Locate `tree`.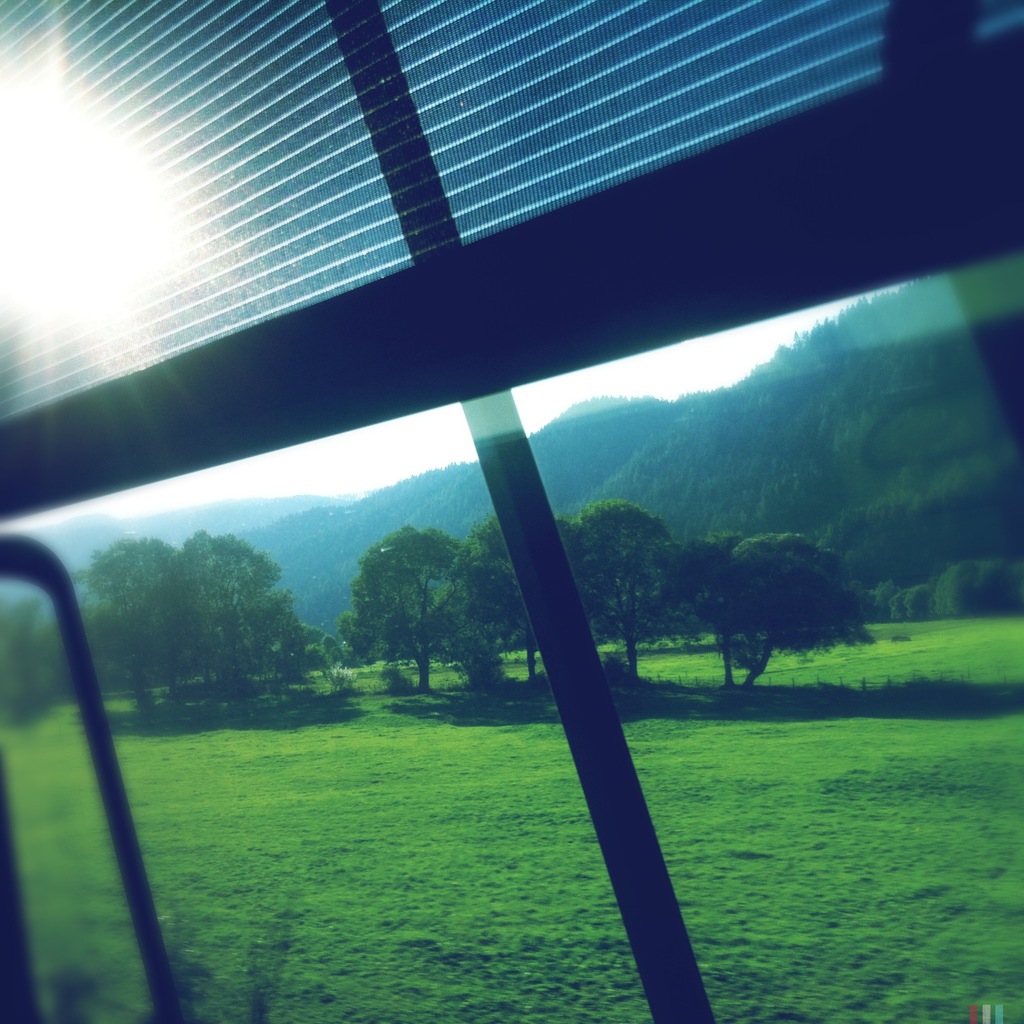
Bounding box: (703,513,881,700).
